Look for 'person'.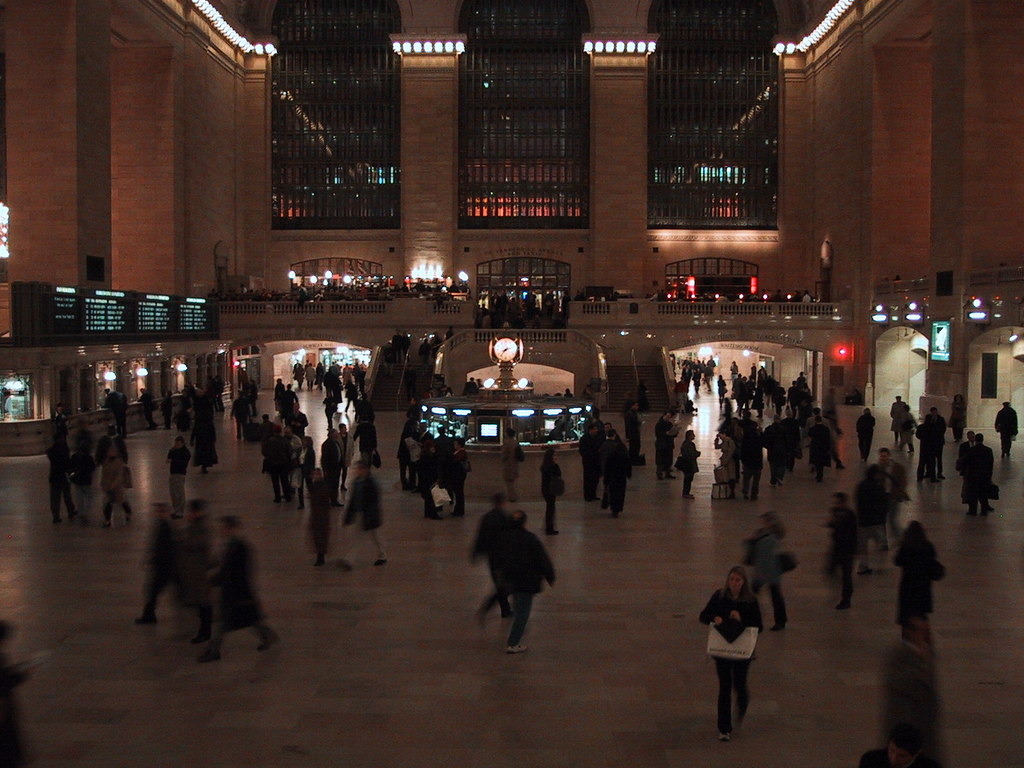
Found: <region>486, 508, 556, 653</region>.
